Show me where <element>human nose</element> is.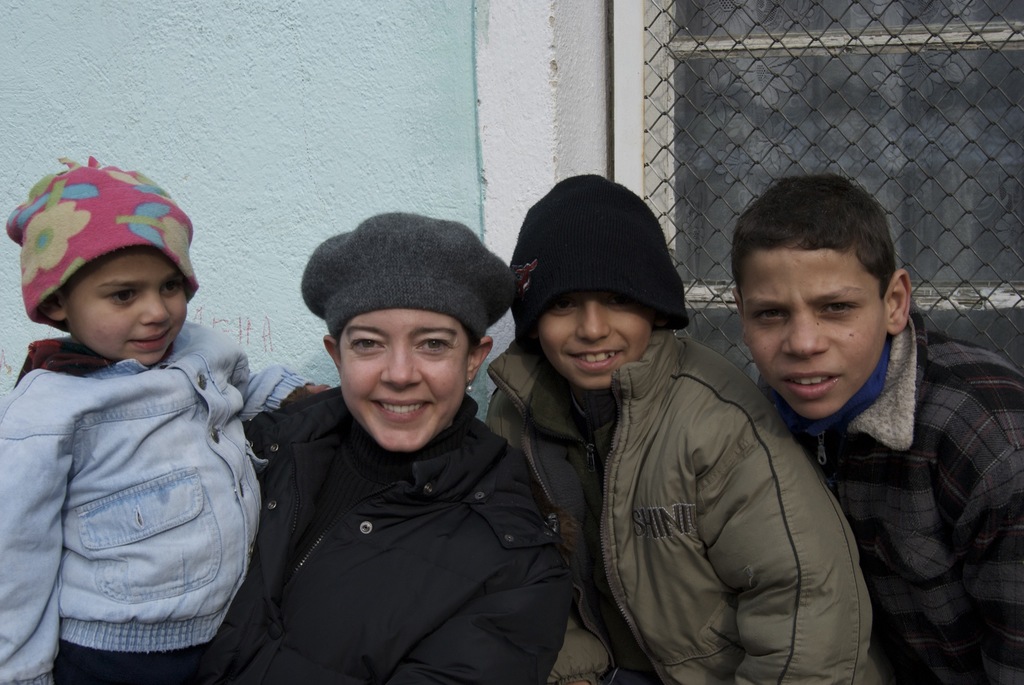
<element>human nose</element> is at detection(783, 308, 830, 358).
